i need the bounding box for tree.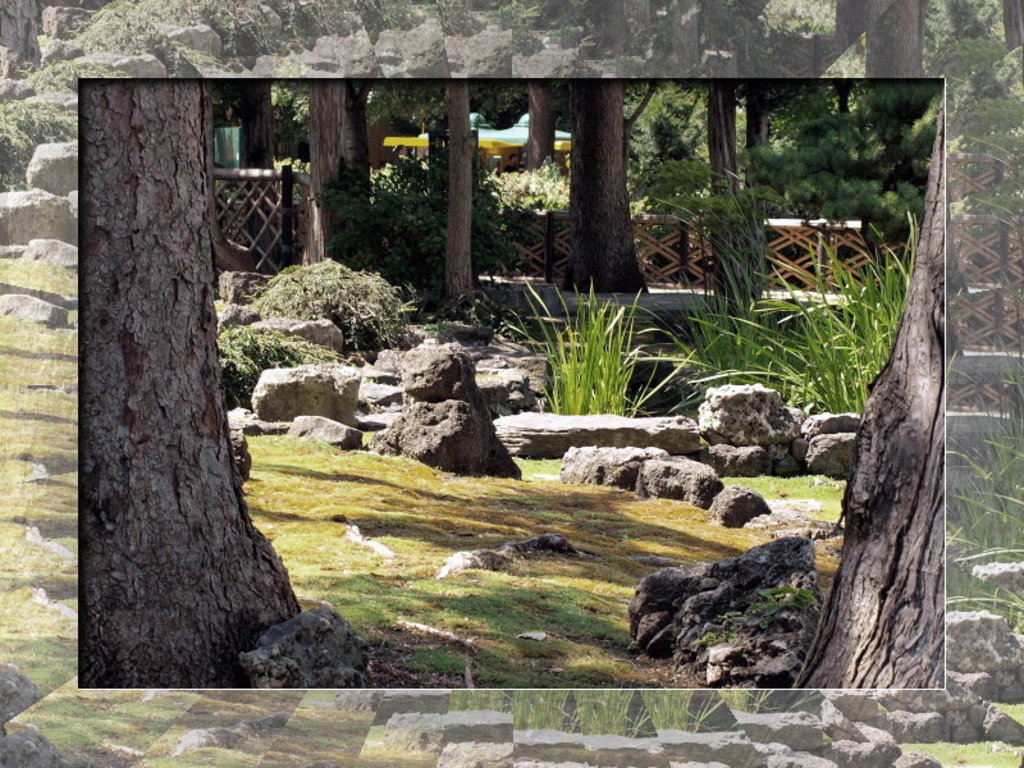
Here it is: detection(515, 78, 558, 189).
